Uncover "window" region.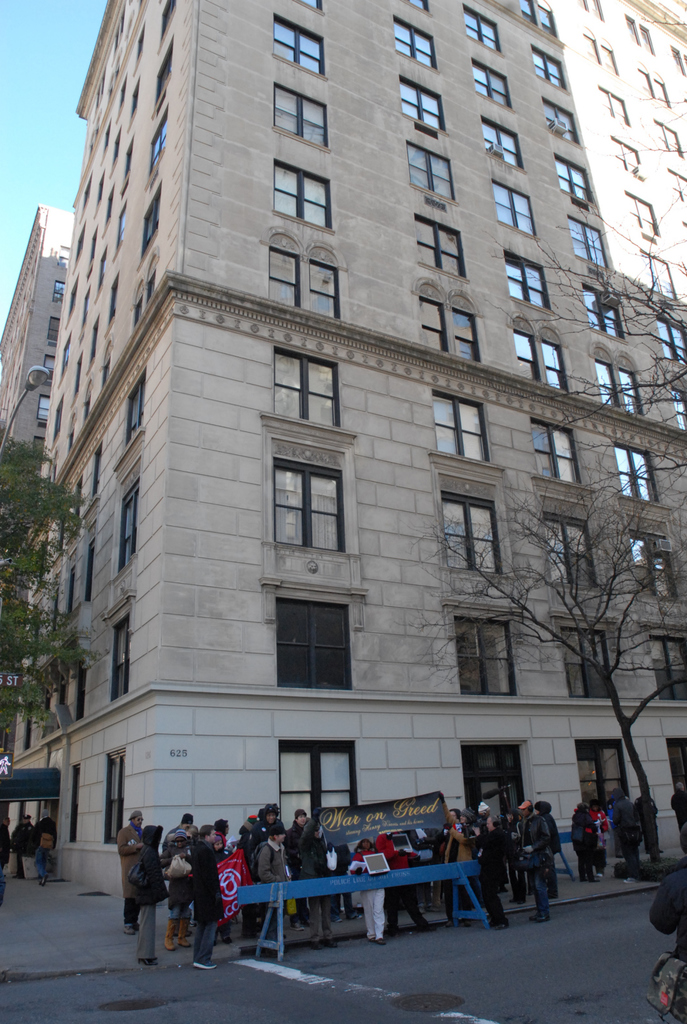
Uncovered: [left=131, top=269, right=159, bottom=331].
